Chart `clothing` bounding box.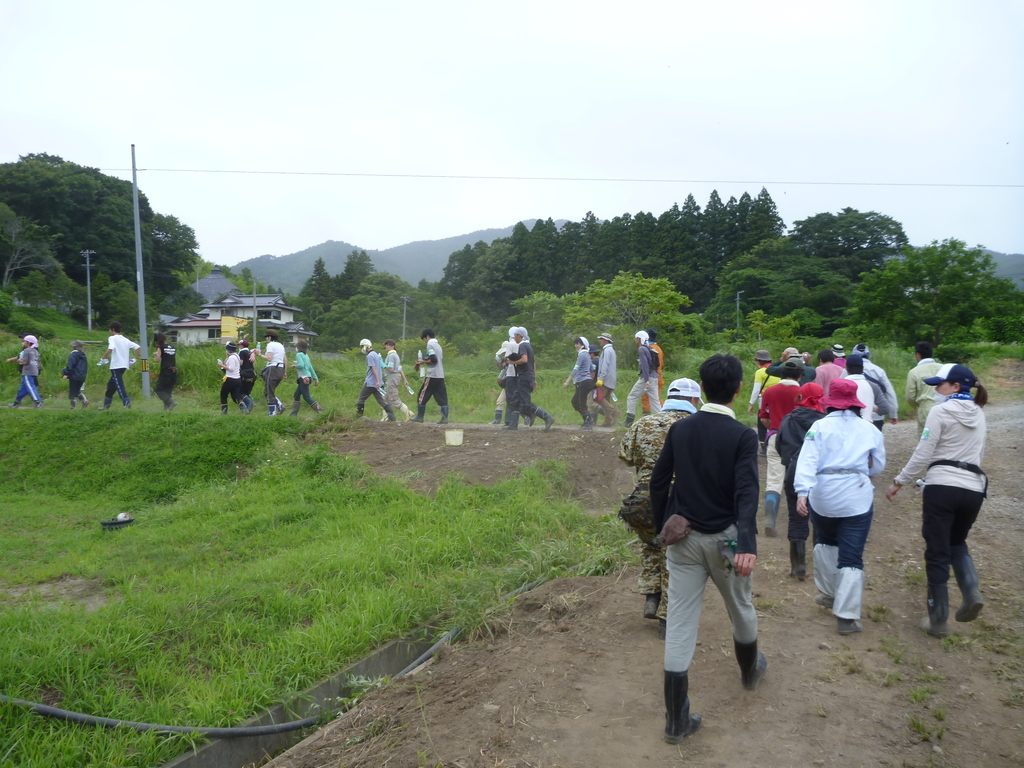
Charted: pyautogui.locateOnScreen(861, 360, 898, 428).
